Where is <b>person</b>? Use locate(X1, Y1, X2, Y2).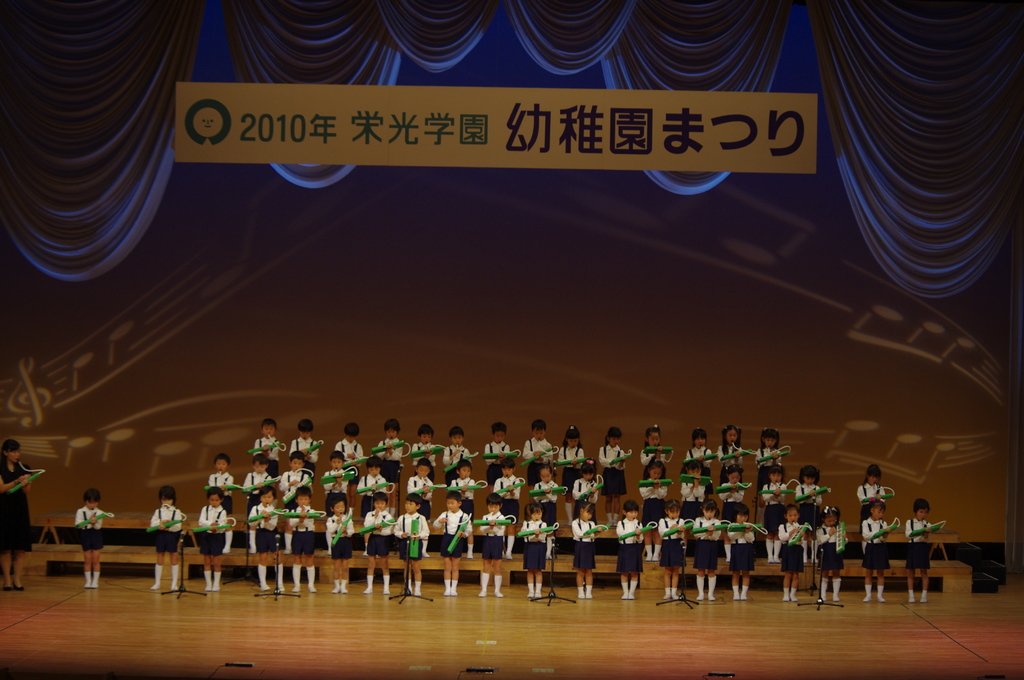
locate(492, 462, 522, 562).
